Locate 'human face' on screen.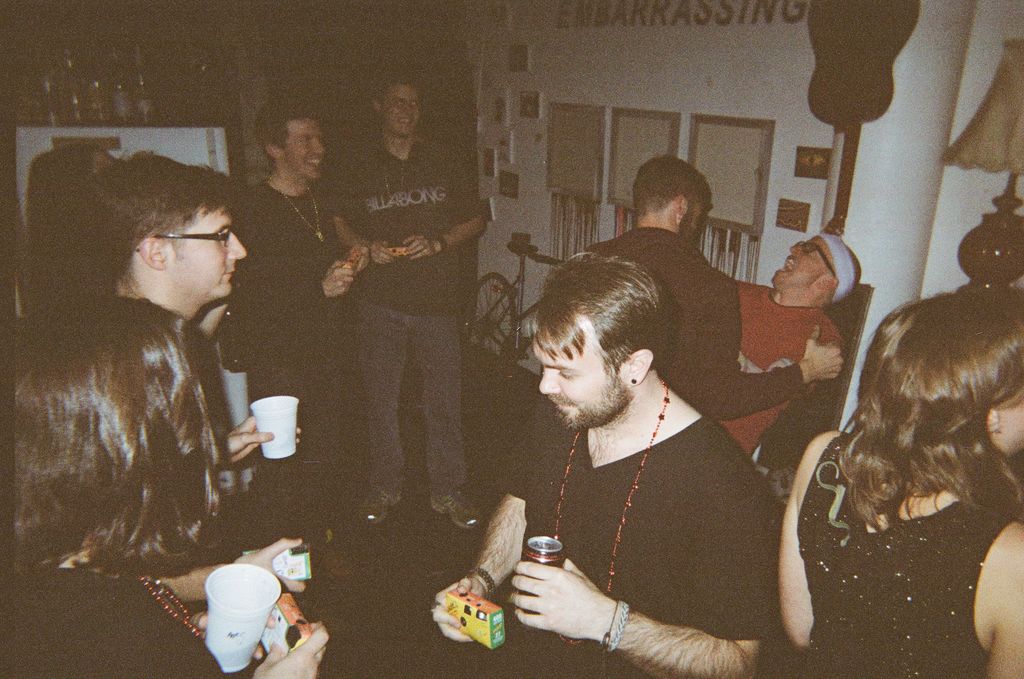
On screen at (381, 88, 432, 138).
